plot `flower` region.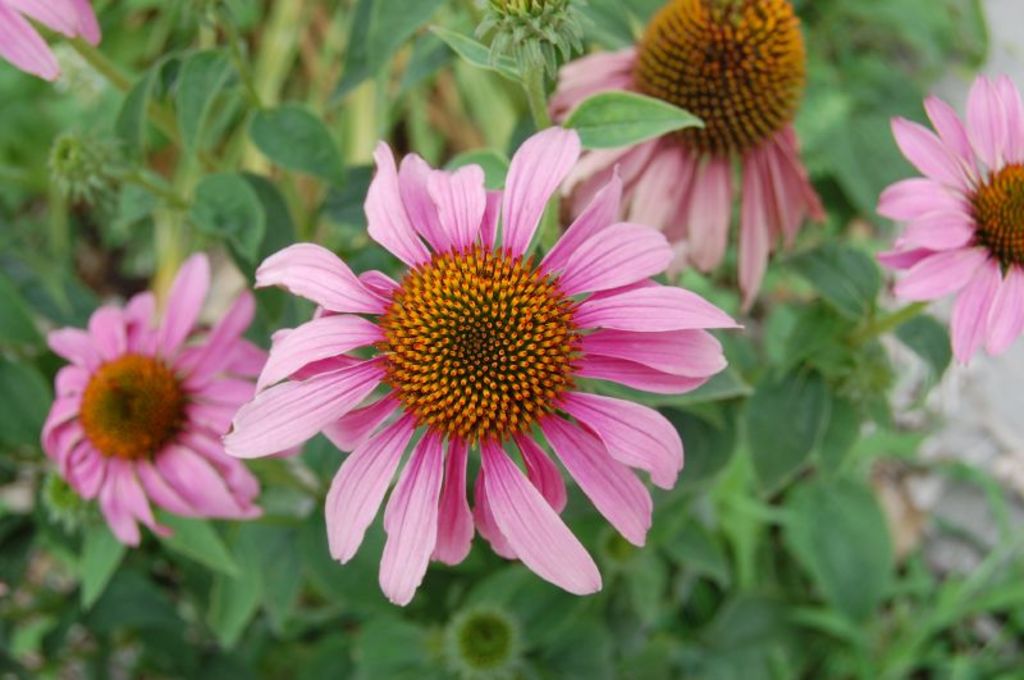
Plotted at {"left": 35, "top": 252, "right": 276, "bottom": 549}.
